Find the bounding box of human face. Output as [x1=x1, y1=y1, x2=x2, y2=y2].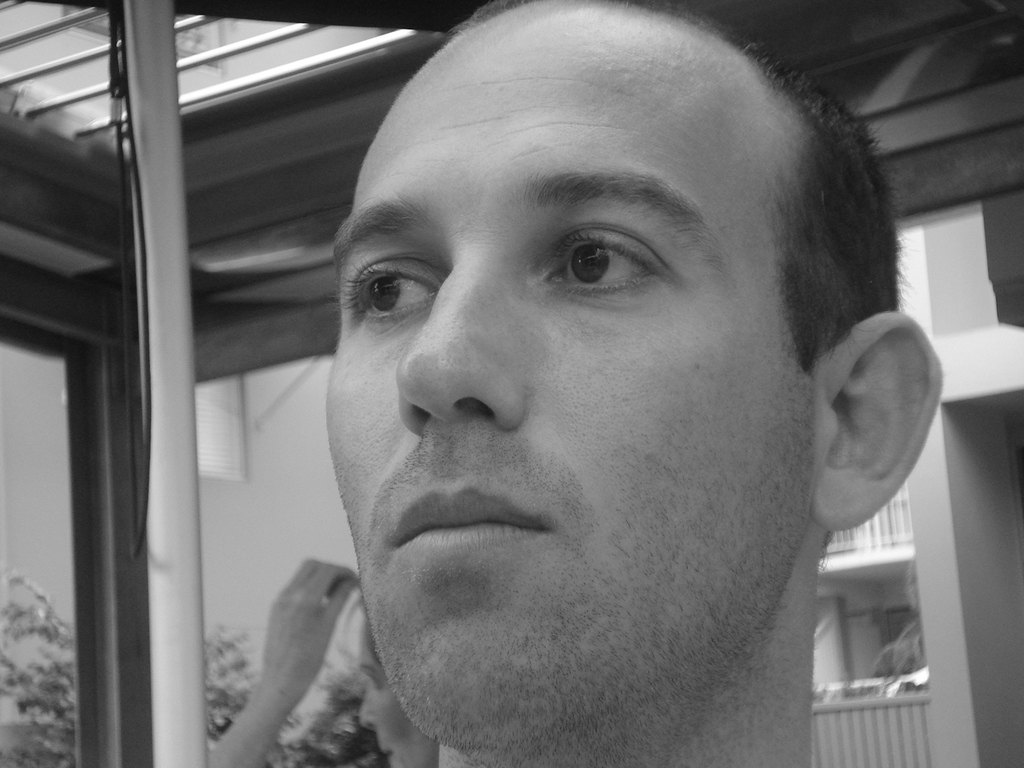
[x1=328, y1=0, x2=815, y2=746].
